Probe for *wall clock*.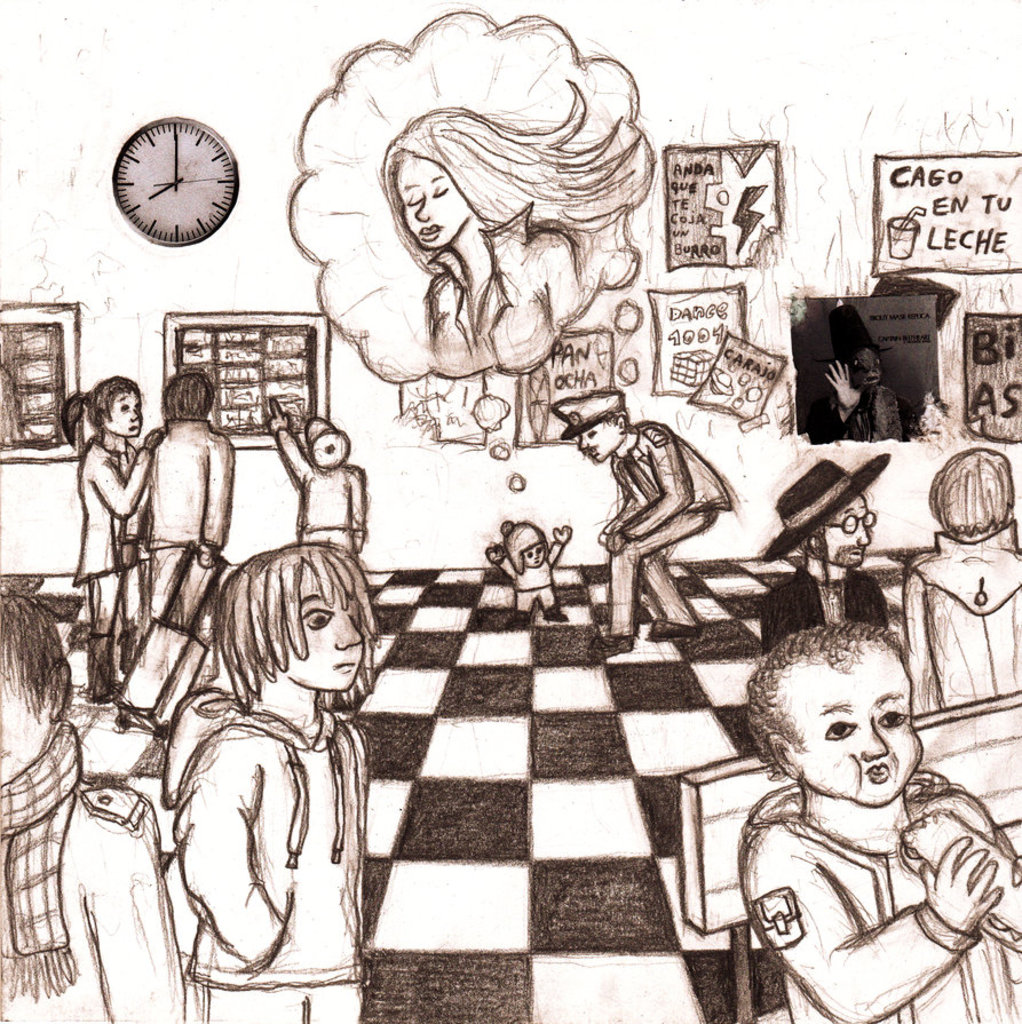
Probe result: region(111, 110, 240, 248).
